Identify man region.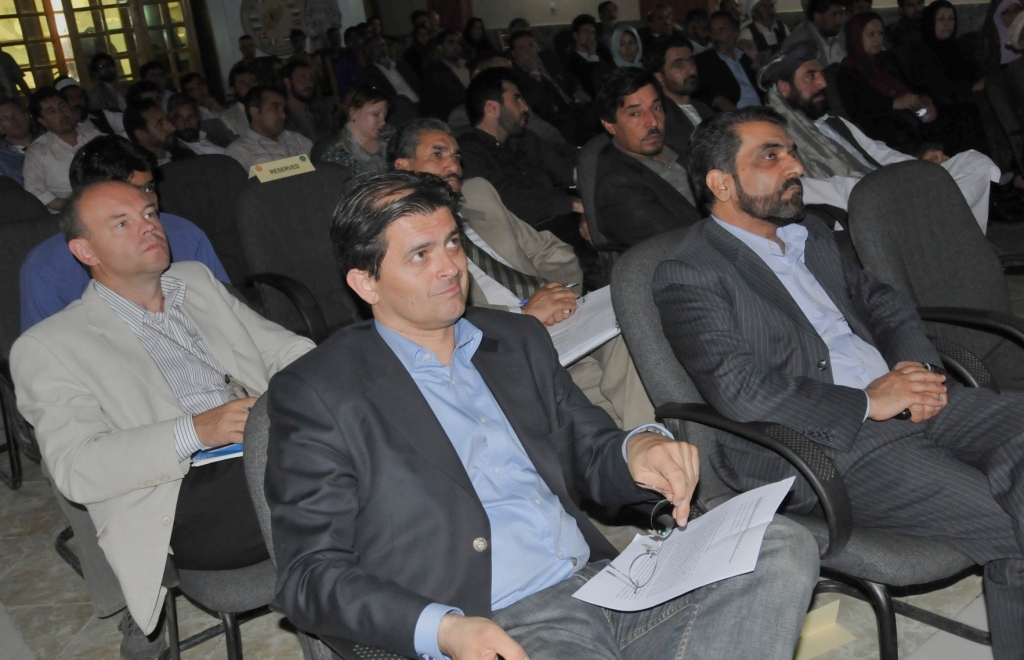
Region: crop(549, 13, 607, 96).
